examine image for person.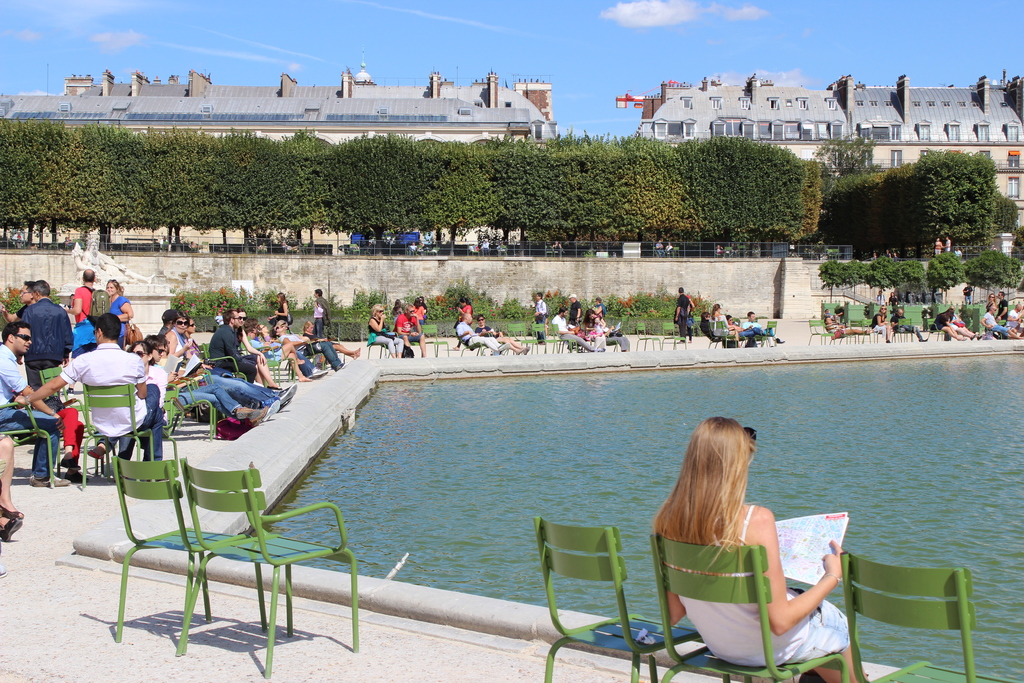
Examination result: 671 285 699 347.
